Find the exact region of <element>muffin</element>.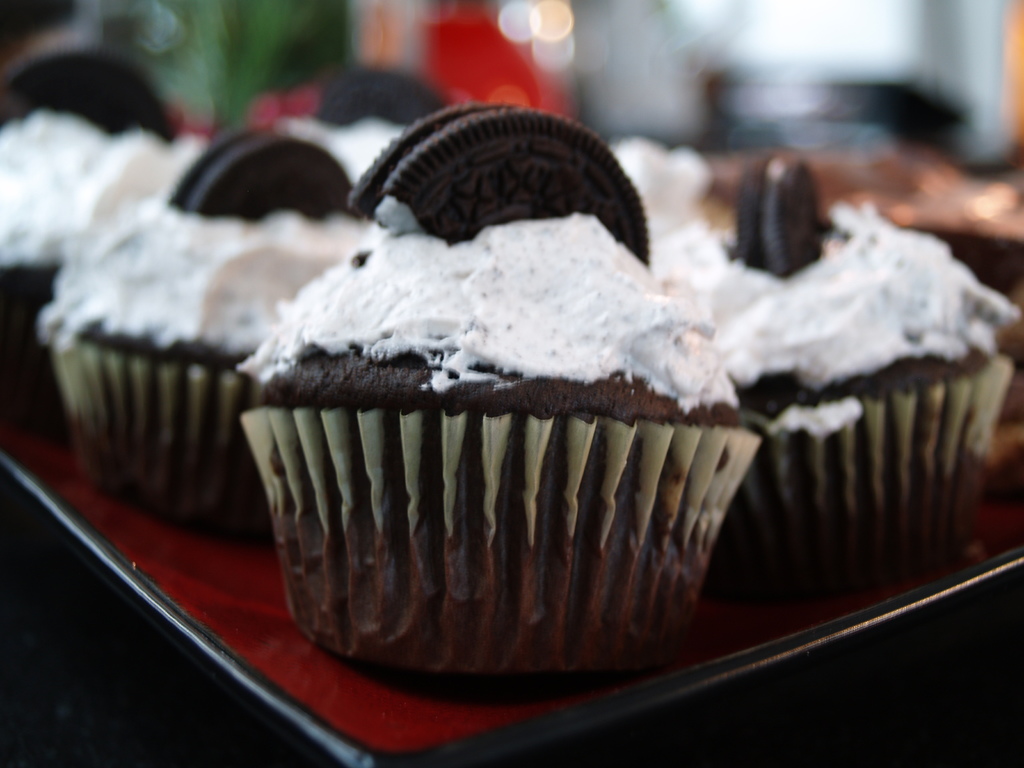
Exact region: [x1=201, y1=118, x2=836, y2=676].
